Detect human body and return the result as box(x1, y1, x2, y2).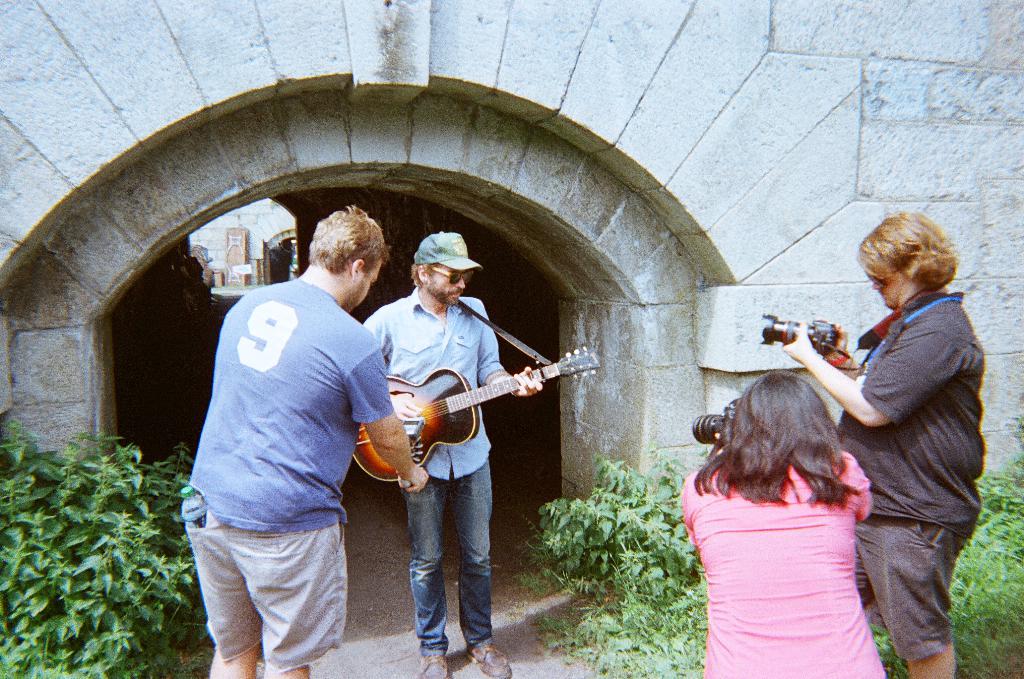
box(799, 195, 985, 669).
